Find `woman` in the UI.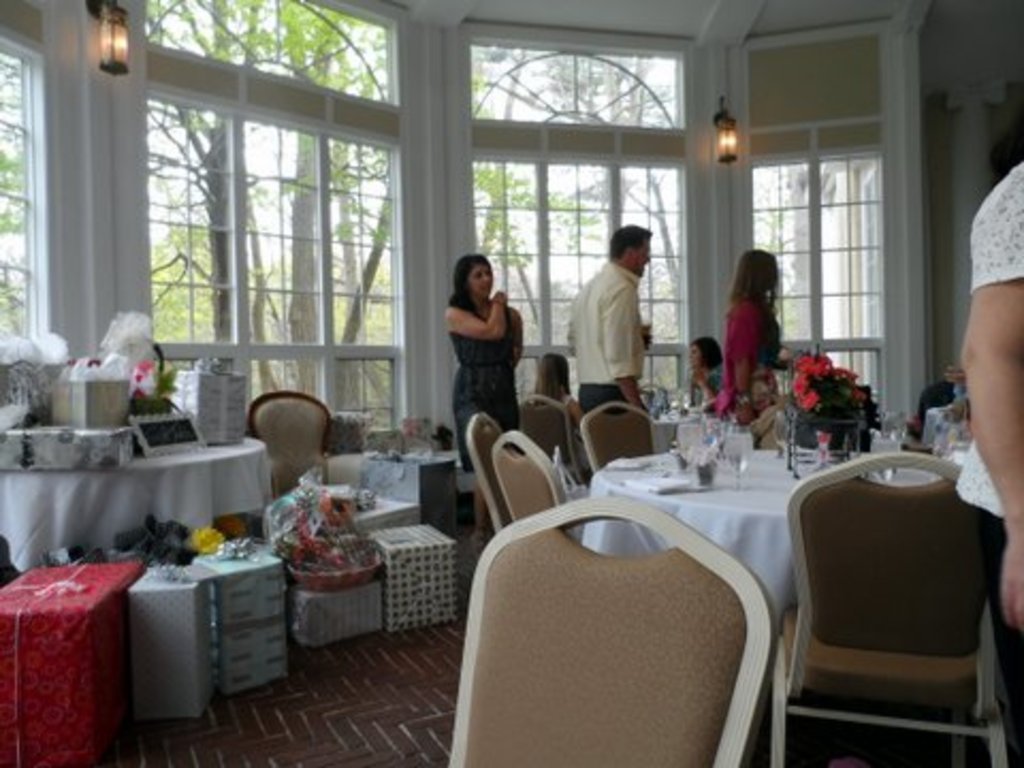
UI element at detection(444, 247, 529, 548).
